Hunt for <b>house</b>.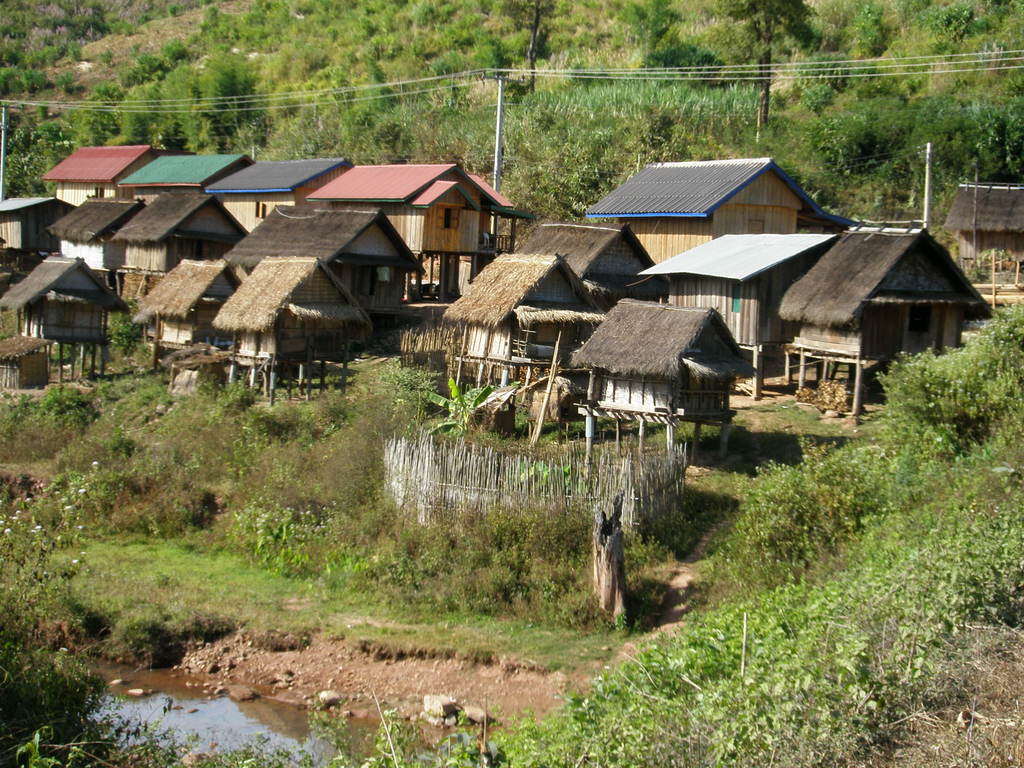
Hunted down at x1=209 y1=156 x2=356 y2=225.
